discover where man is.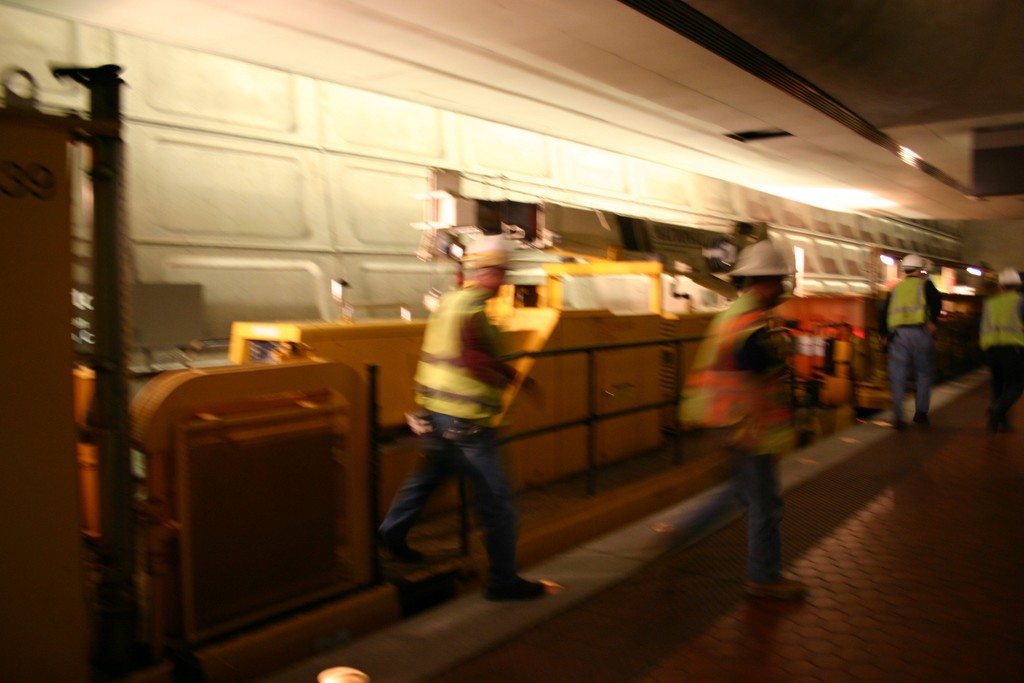
Discovered at x1=977, y1=267, x2=1023, y2=434.
